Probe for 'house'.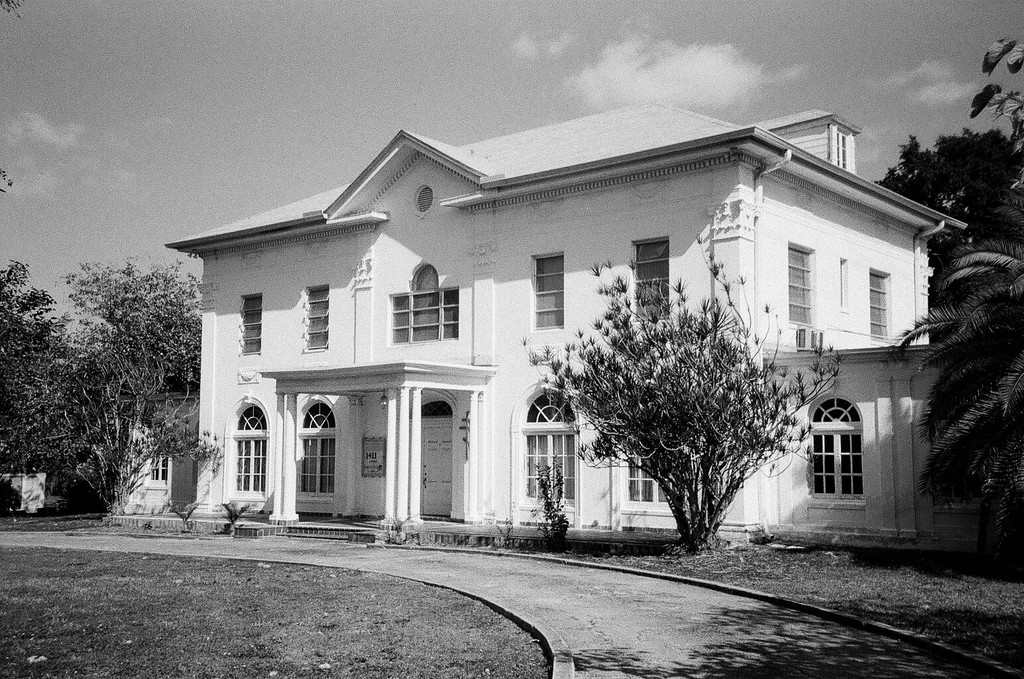
Probe result: BBox(98, 101, 960, 556).
